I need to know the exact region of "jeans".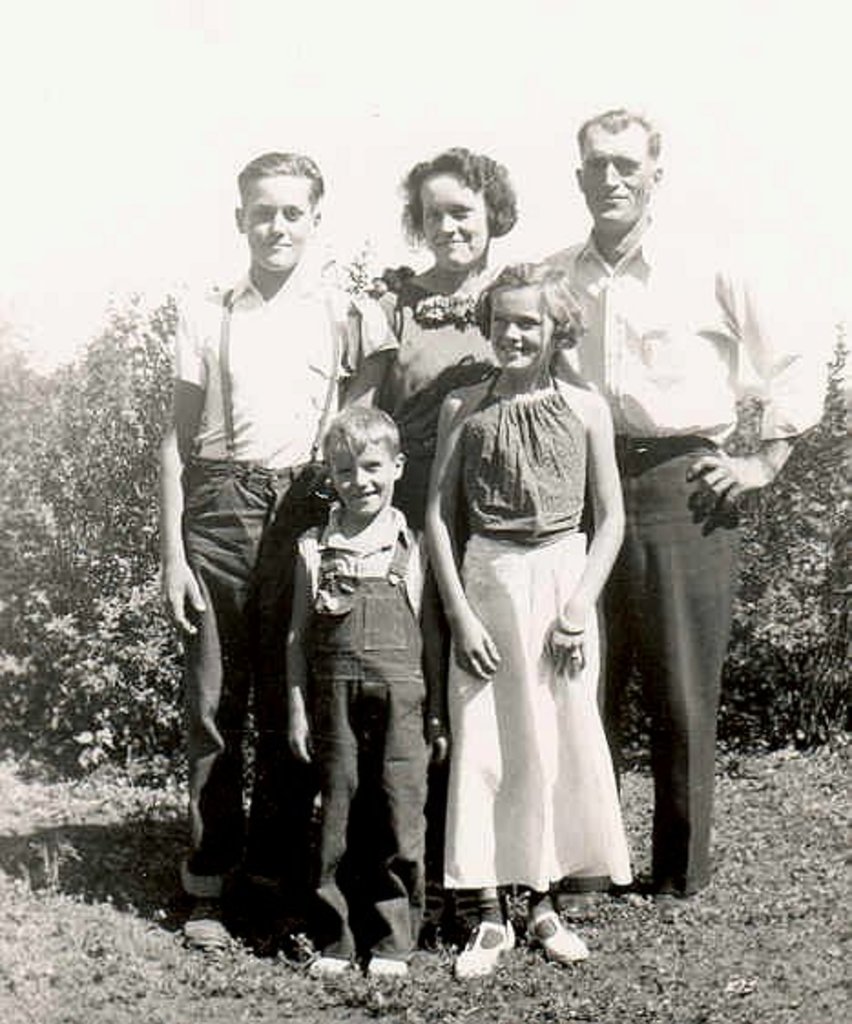
Region: {"left": 171, "top": 447, "right": 334, "bottom": 911}.
